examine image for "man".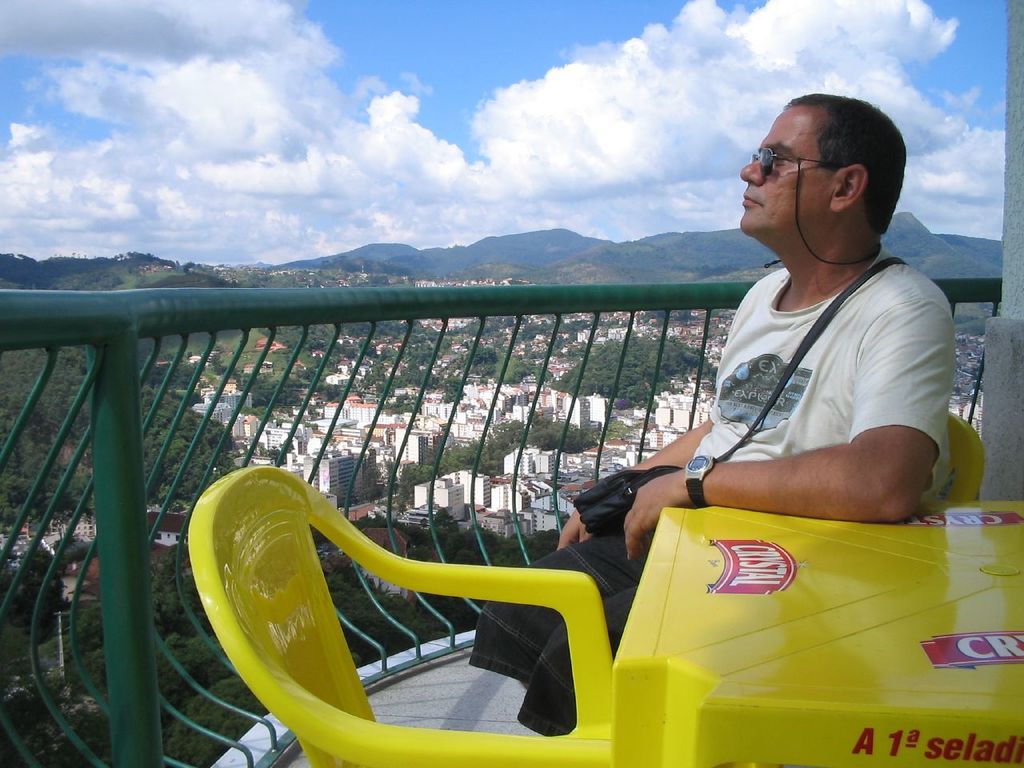
Examination result: select_region(530, 100, 965, 630).
